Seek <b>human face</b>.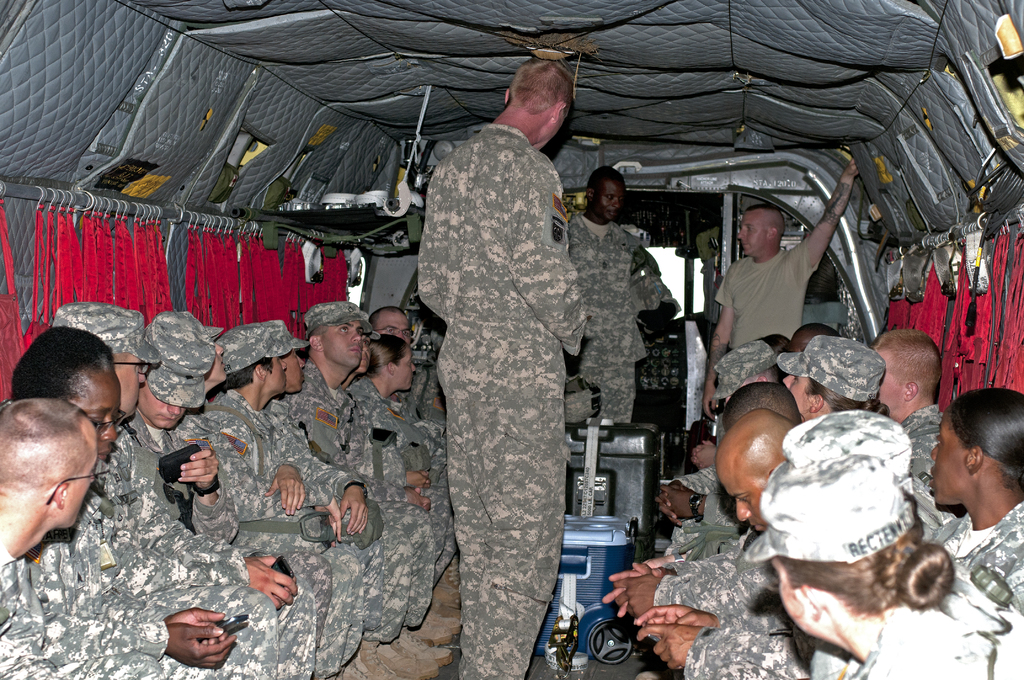
Rect(207, 345, 225, 383).
